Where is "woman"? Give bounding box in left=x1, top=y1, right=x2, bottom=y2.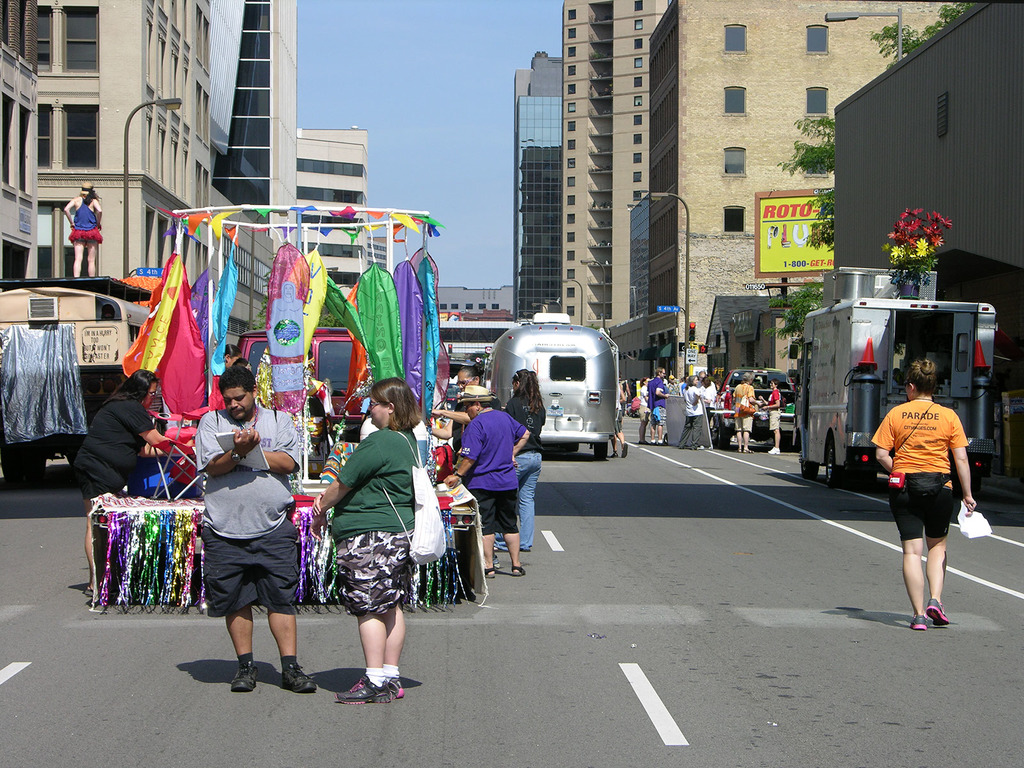
left=870, top=357, right=969, bottom=627.
